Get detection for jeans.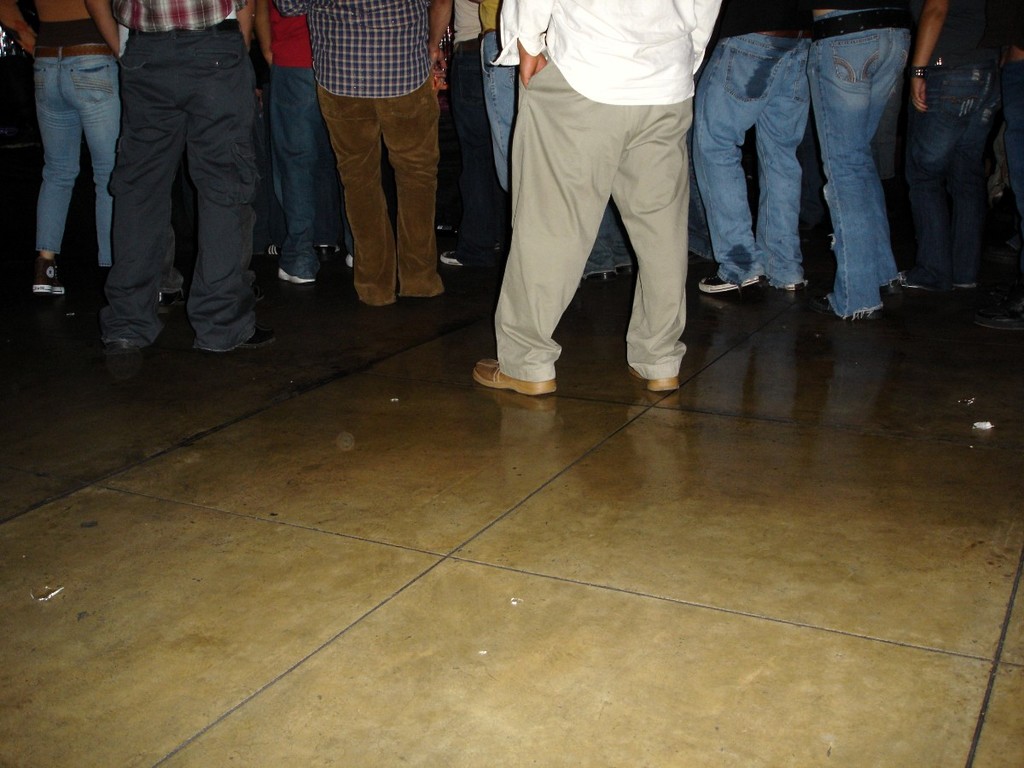
Detection: bbox=(485, 29, 516, 183).
